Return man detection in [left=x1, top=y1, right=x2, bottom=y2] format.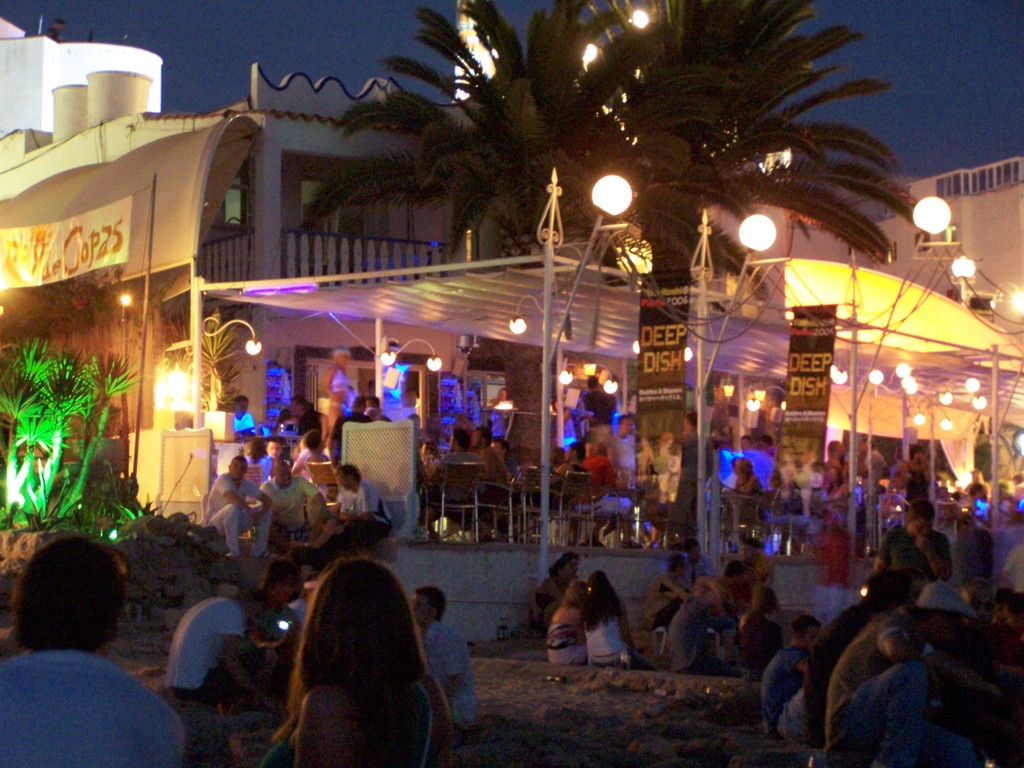
[left=878, top=504, right=948, bottom=577].
